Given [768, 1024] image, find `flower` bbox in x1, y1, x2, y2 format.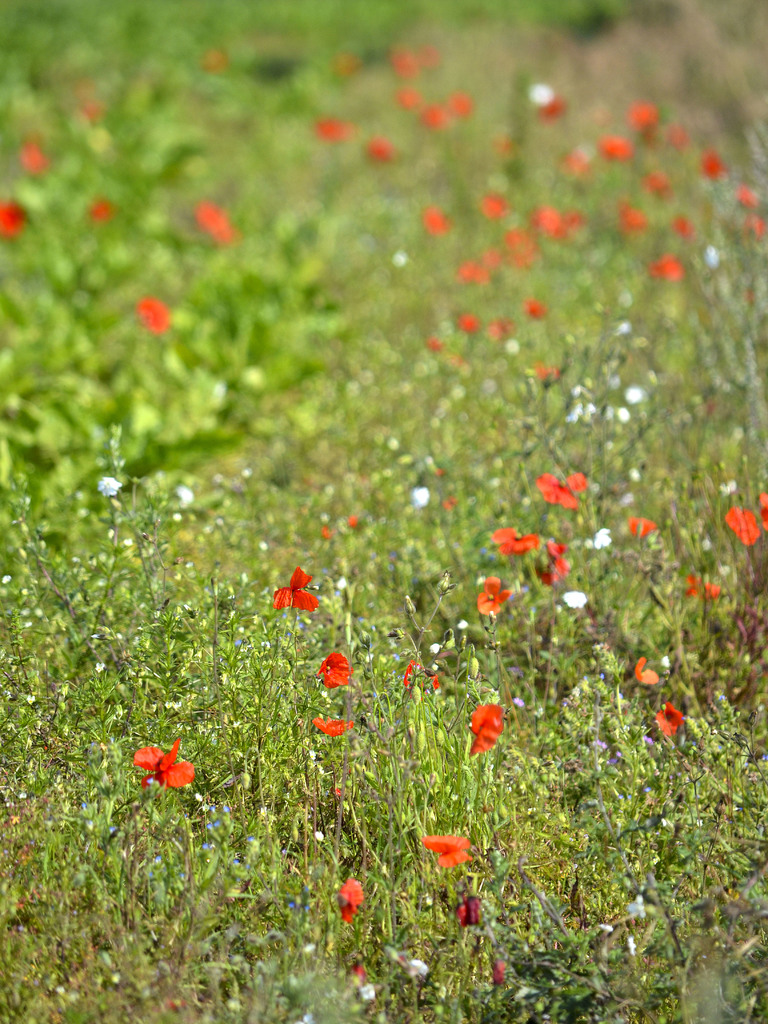
92, 195, 111, 216.
